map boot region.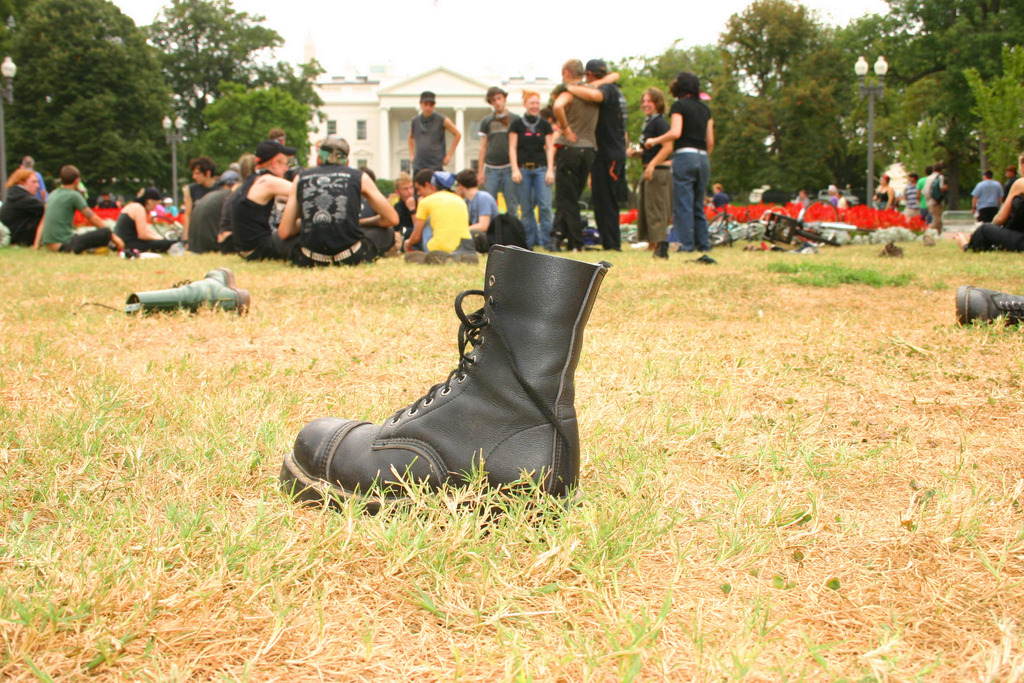
Mapped to {"left": 119, "top": 262, "right": 249, "bottom": 318}.
